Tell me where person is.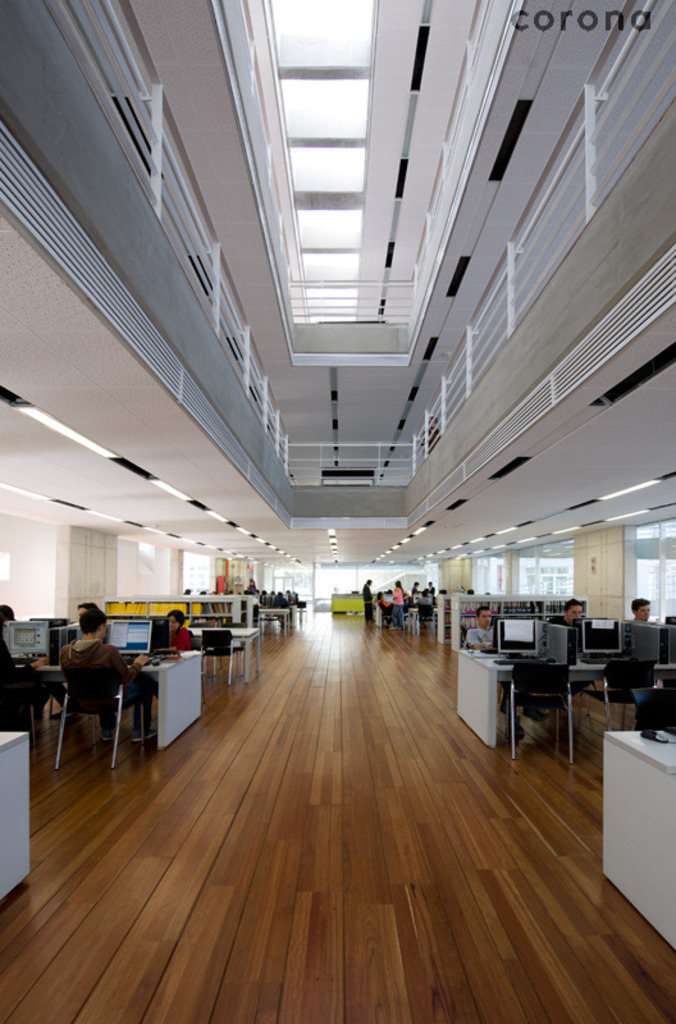
person is at (223,586,232,595).
